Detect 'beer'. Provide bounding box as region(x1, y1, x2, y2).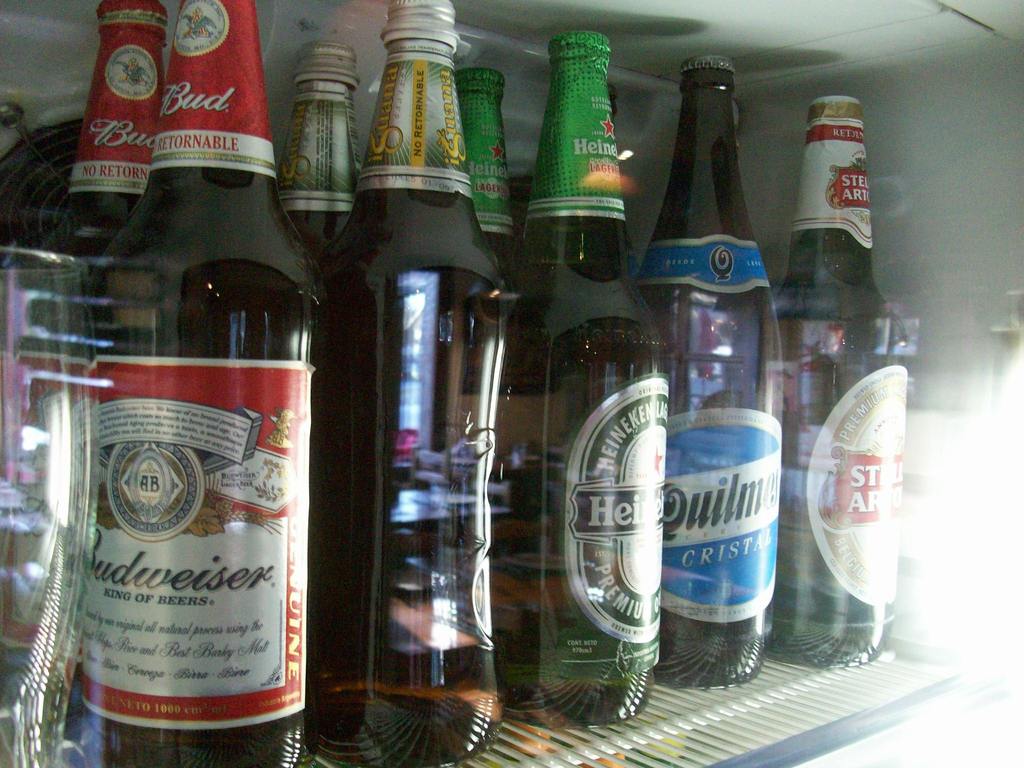
region(744, 77, 909, 664).
